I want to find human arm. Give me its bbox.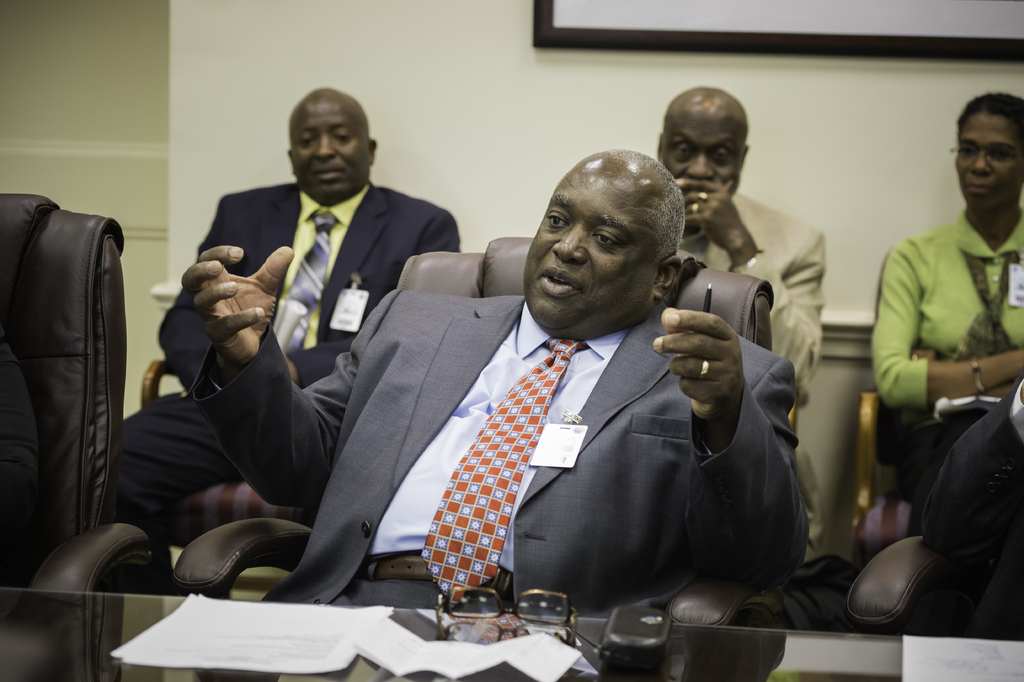
region(905, 344, 1023, 403).
